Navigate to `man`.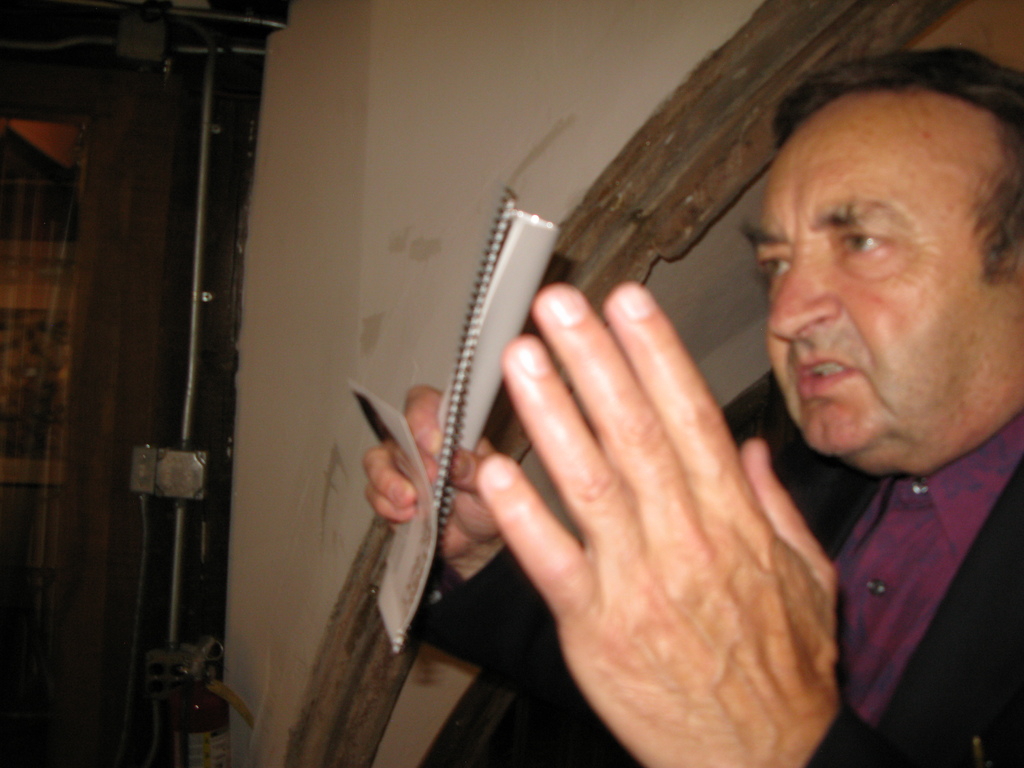
Navigation target: [361, 47, 1023, 767].
